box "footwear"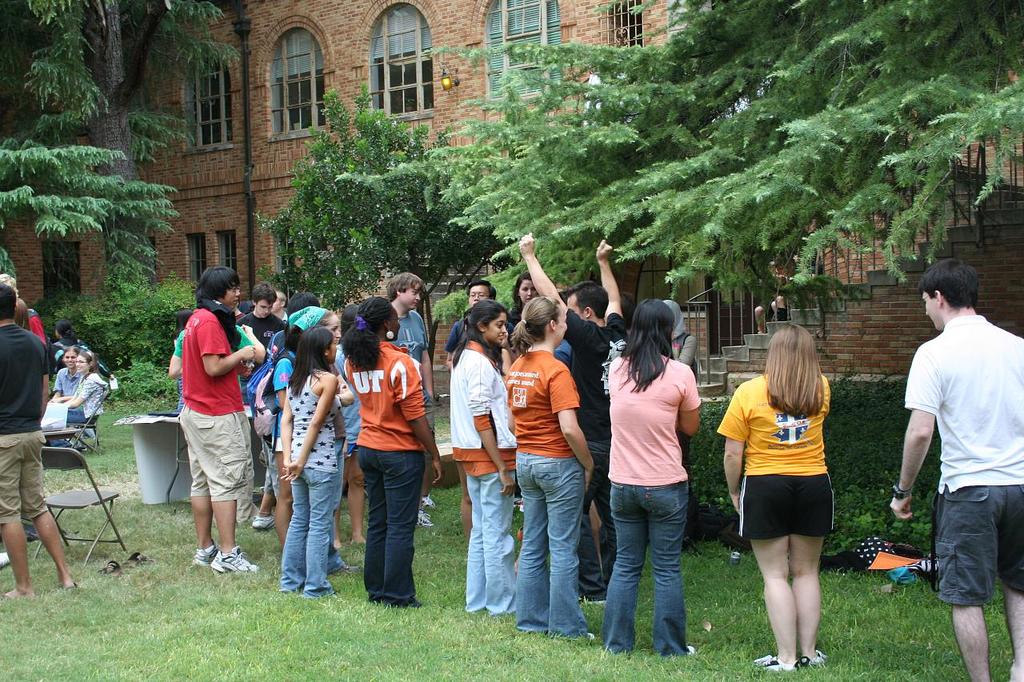
x1=414 y1=489 x2=437 y2=512
